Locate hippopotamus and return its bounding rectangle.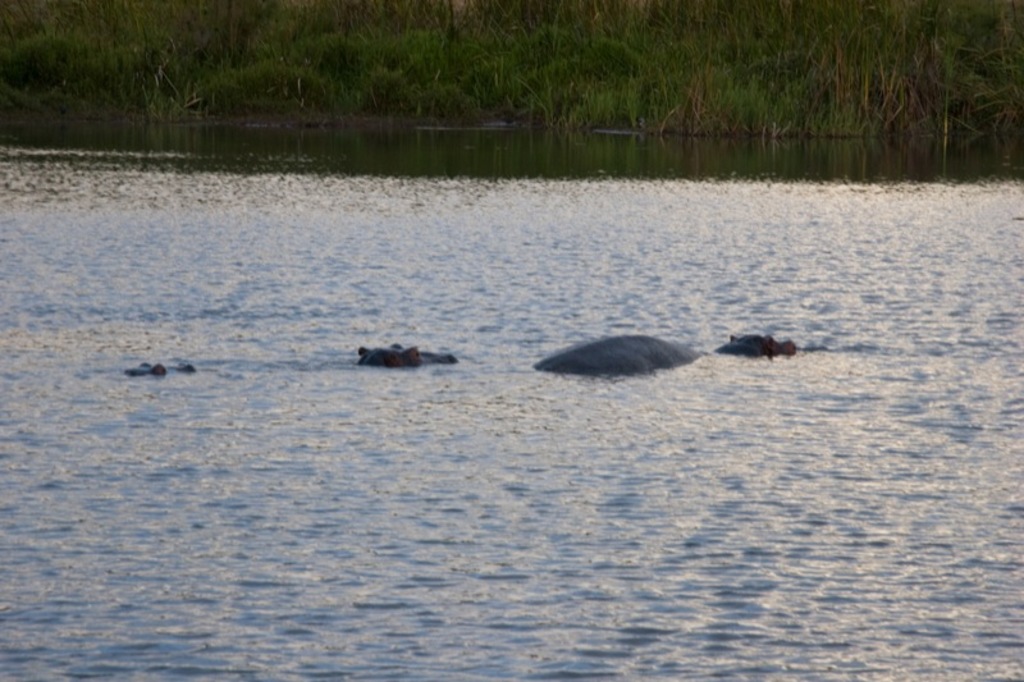
<box>357,339,457,369</box>.
